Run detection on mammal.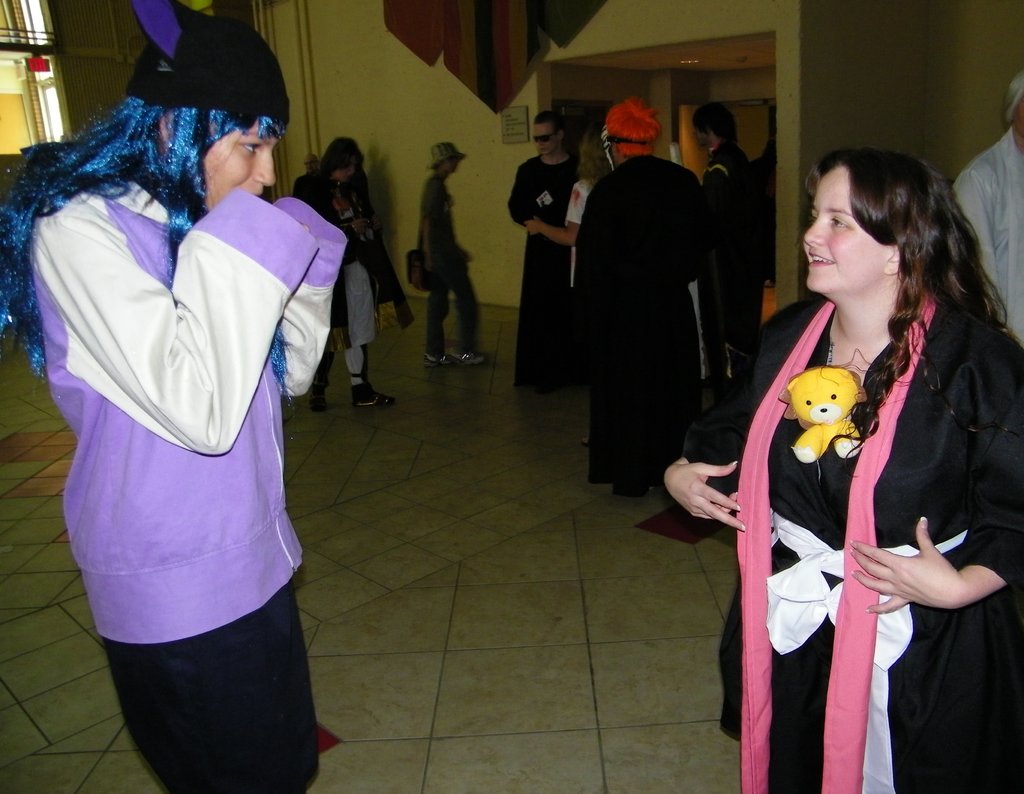
Result: x1=945, y1=63, x2=1023, y2=345.
